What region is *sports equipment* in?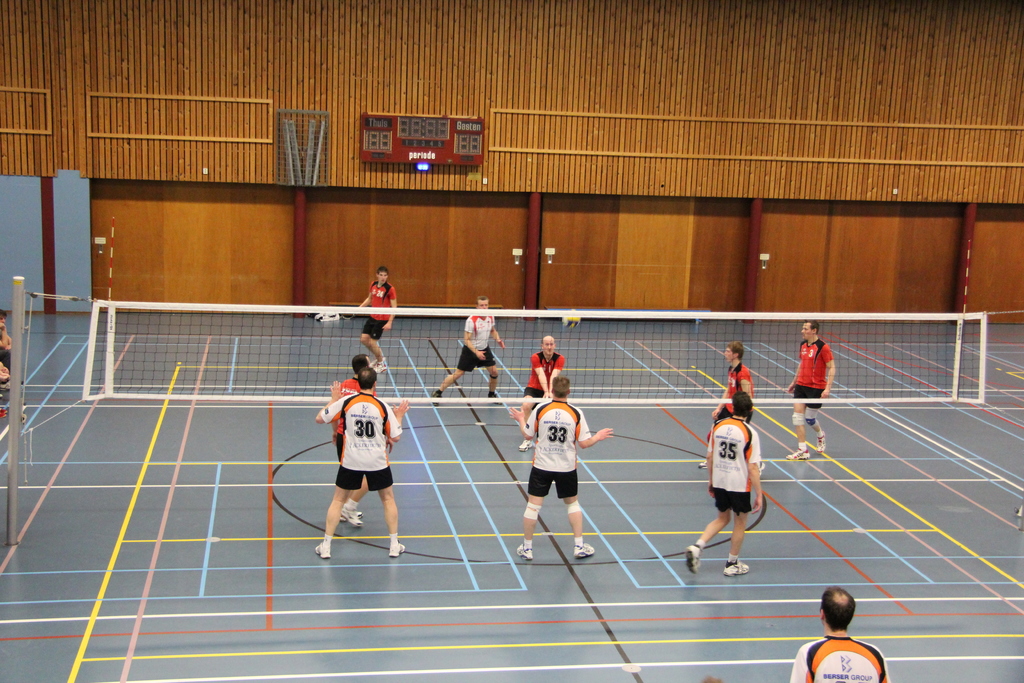
18/298/1023/425.
